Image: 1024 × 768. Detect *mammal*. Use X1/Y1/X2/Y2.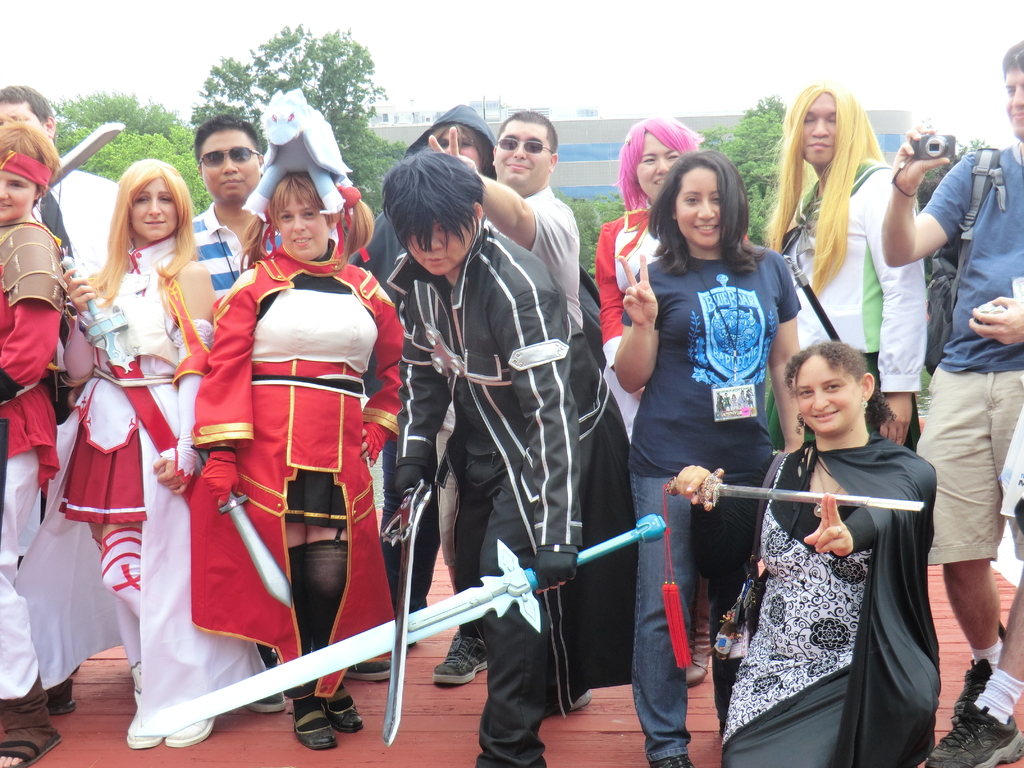
0/119/75/767.
